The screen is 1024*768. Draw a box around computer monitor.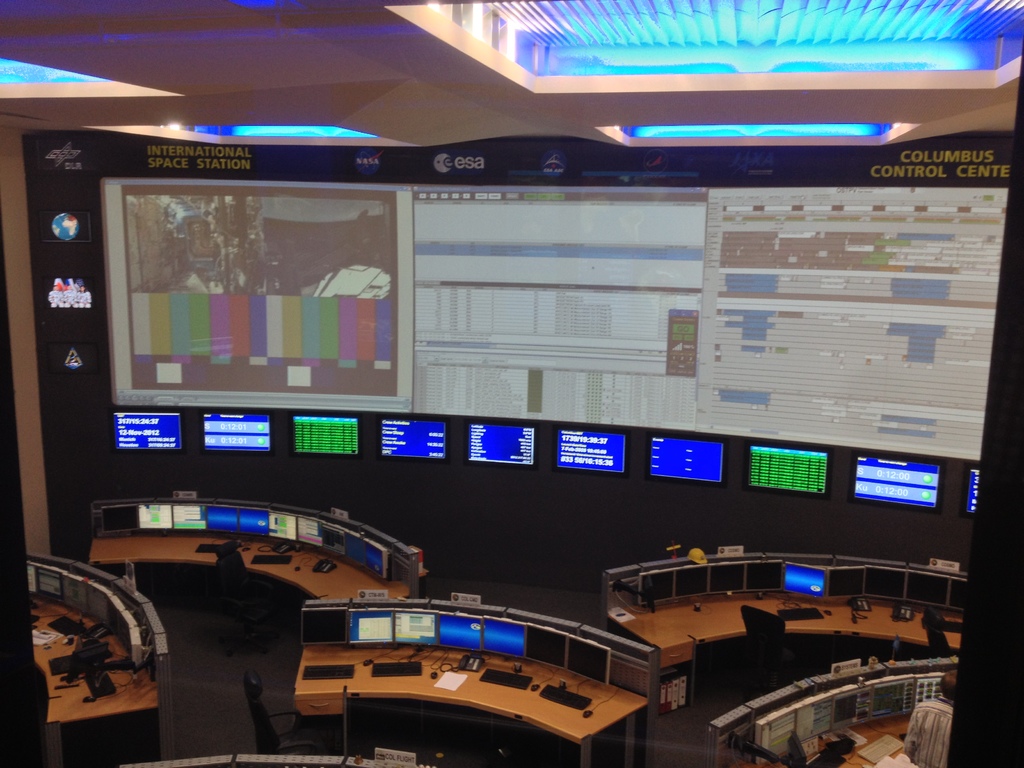
left=564, top=637, right=612, bottom=683.
